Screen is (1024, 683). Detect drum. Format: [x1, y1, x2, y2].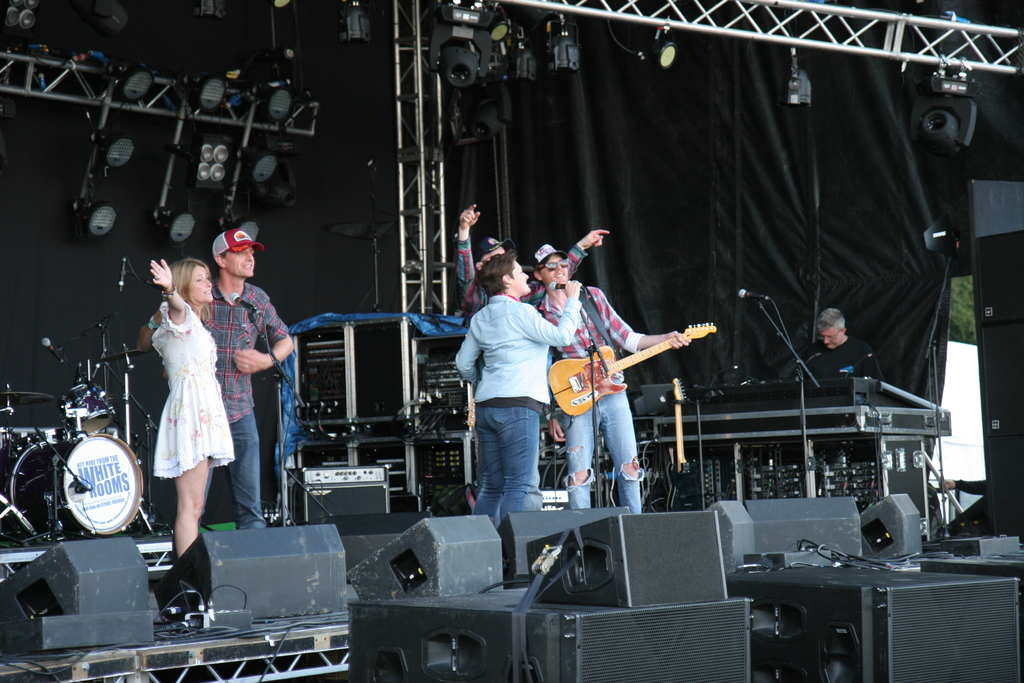
[60, 384, 114, 437].
